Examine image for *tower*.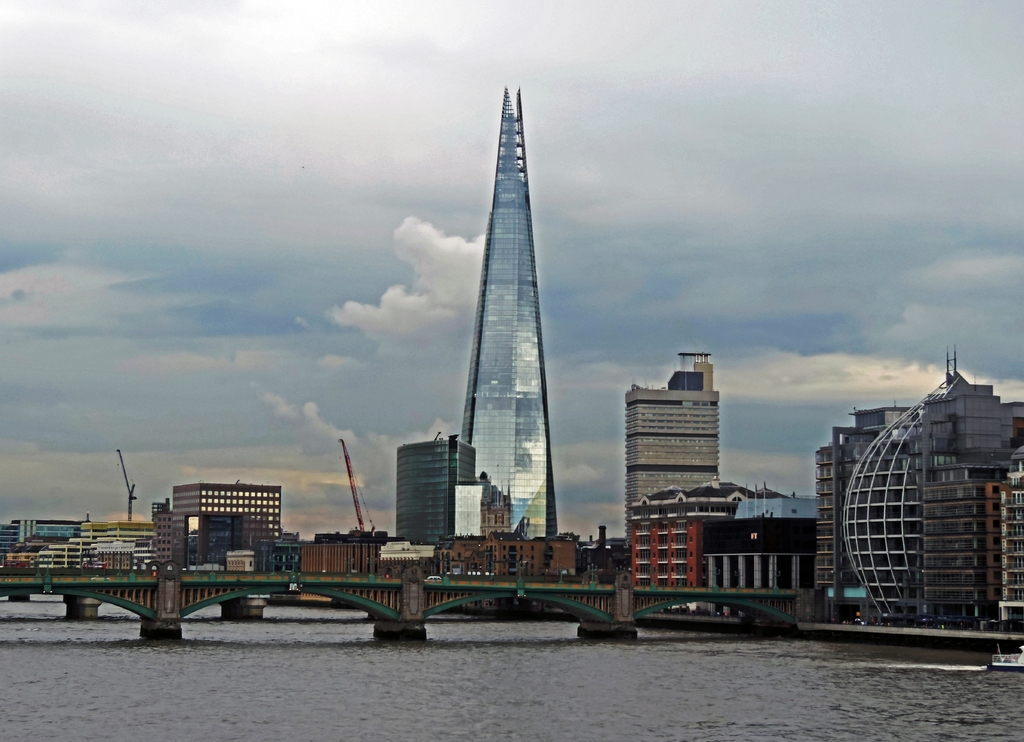
Examination result: 804, 400, 914, 609.
